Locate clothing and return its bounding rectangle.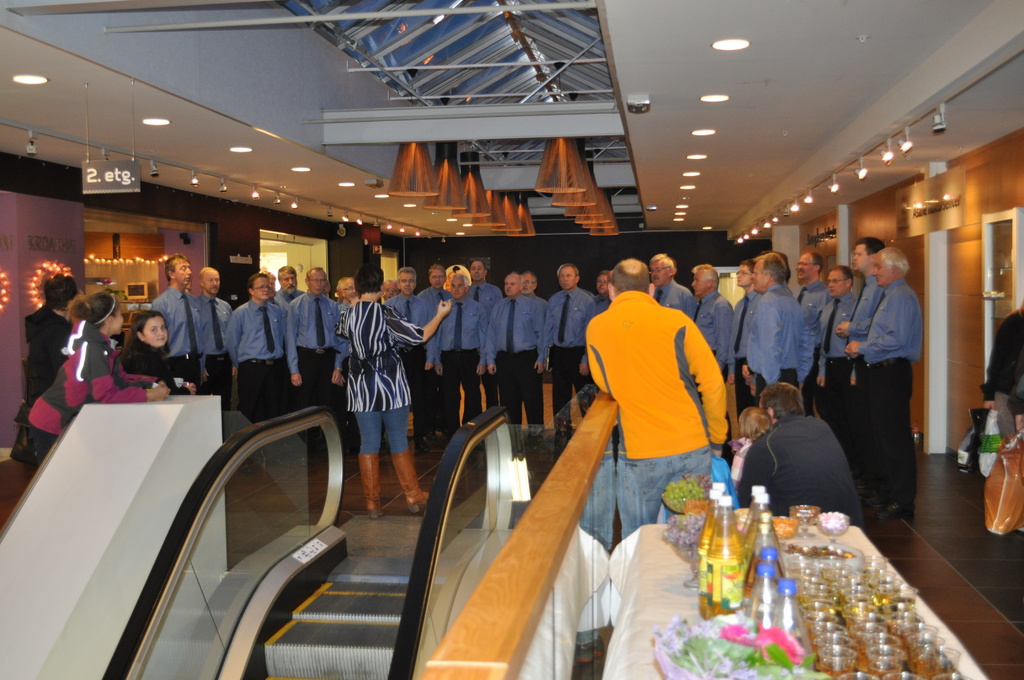
box(462, 281, 508, 407).
